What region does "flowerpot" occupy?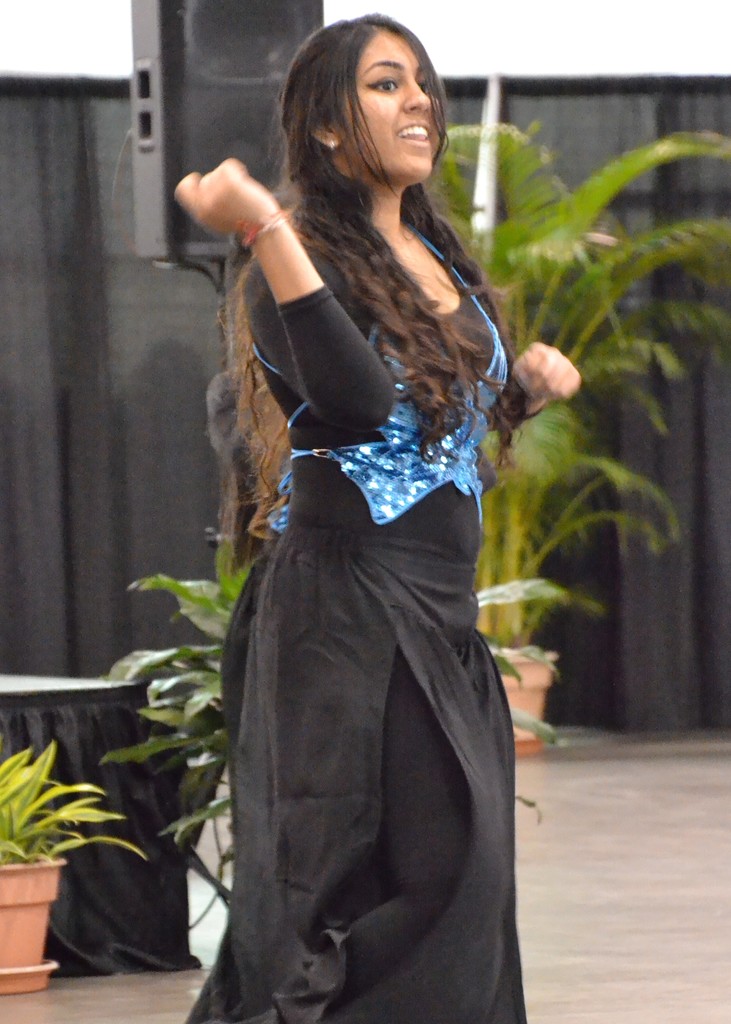
488, 646, 551, 753.
